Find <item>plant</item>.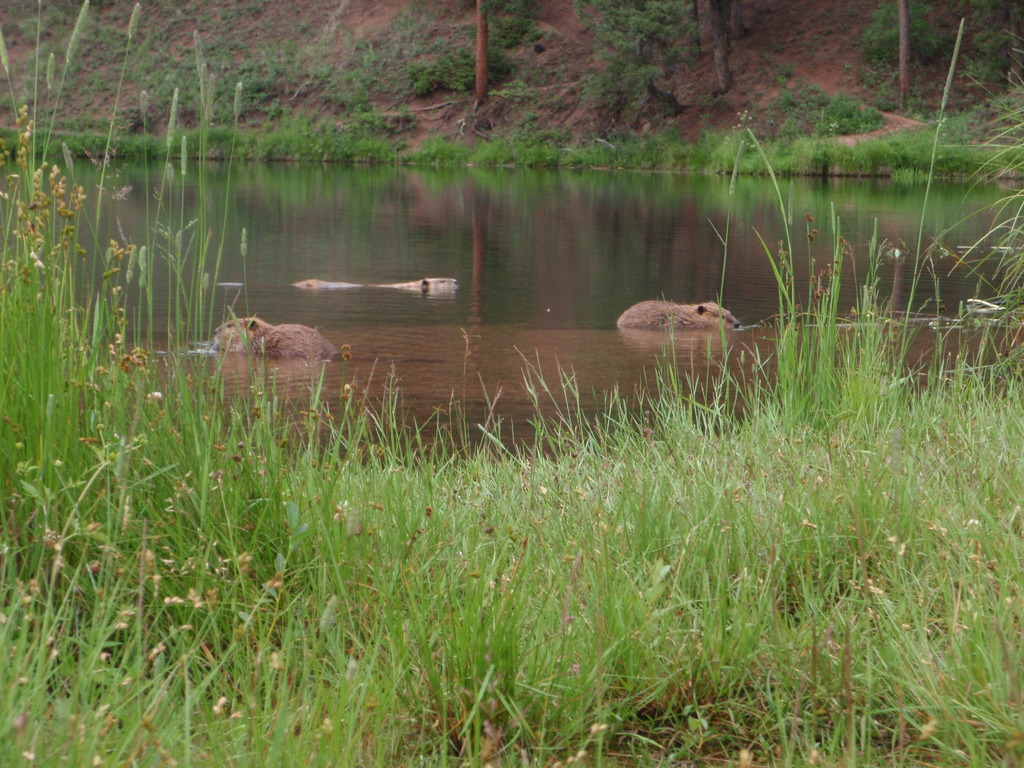
[left=404, top=134, right=484, bottom=163].
